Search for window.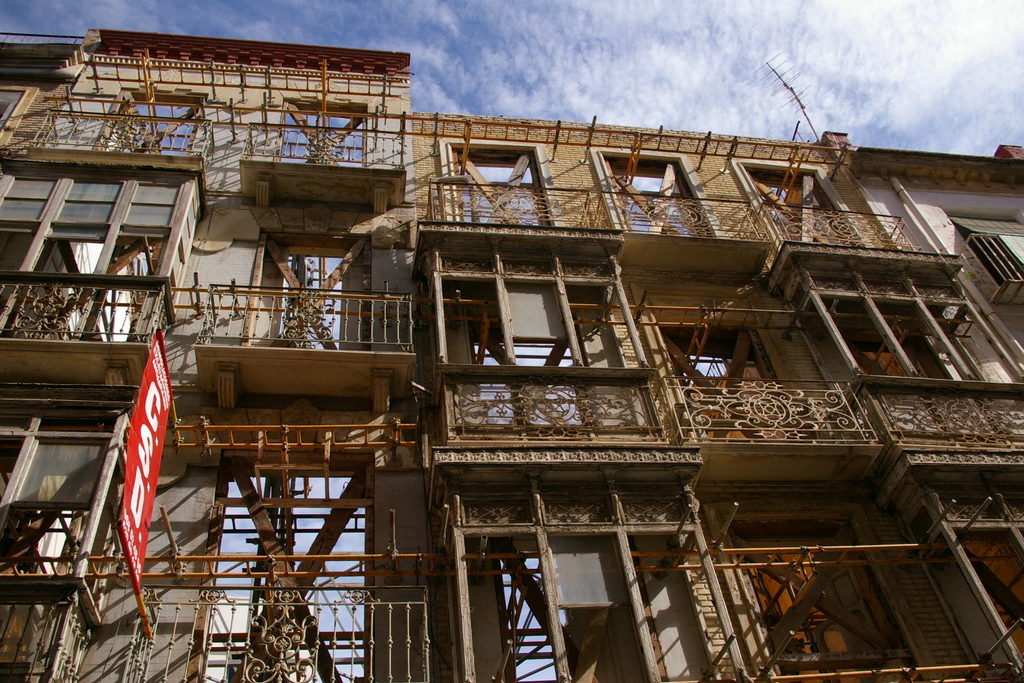
Found at bbox=(194, 452, 370, 682).
